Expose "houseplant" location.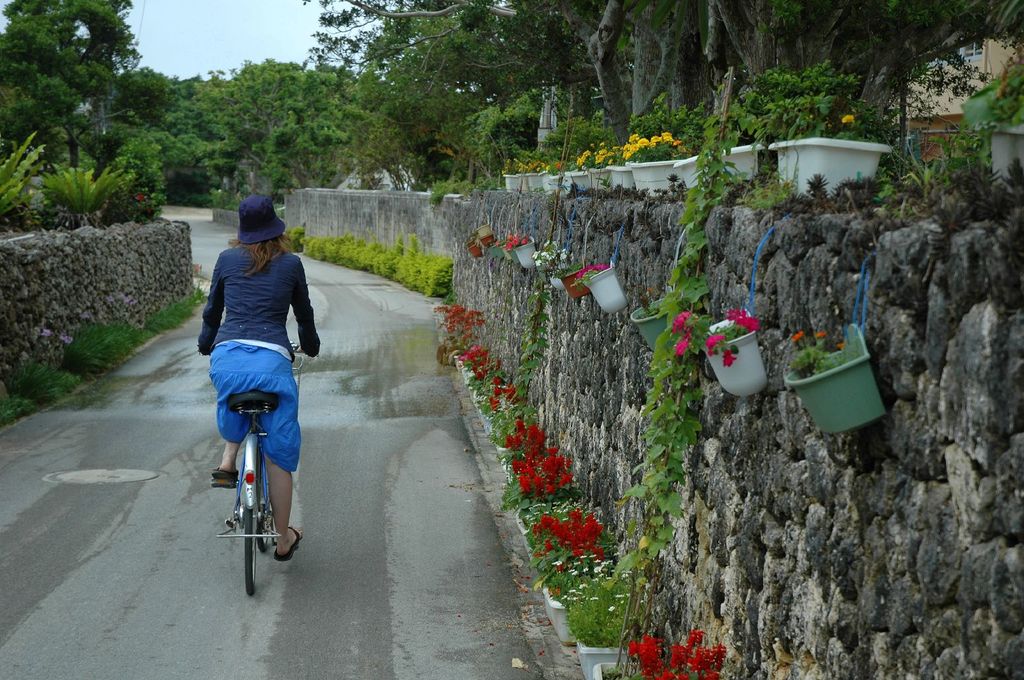
Exposed at l=785, t=299, r=884, b=439.
